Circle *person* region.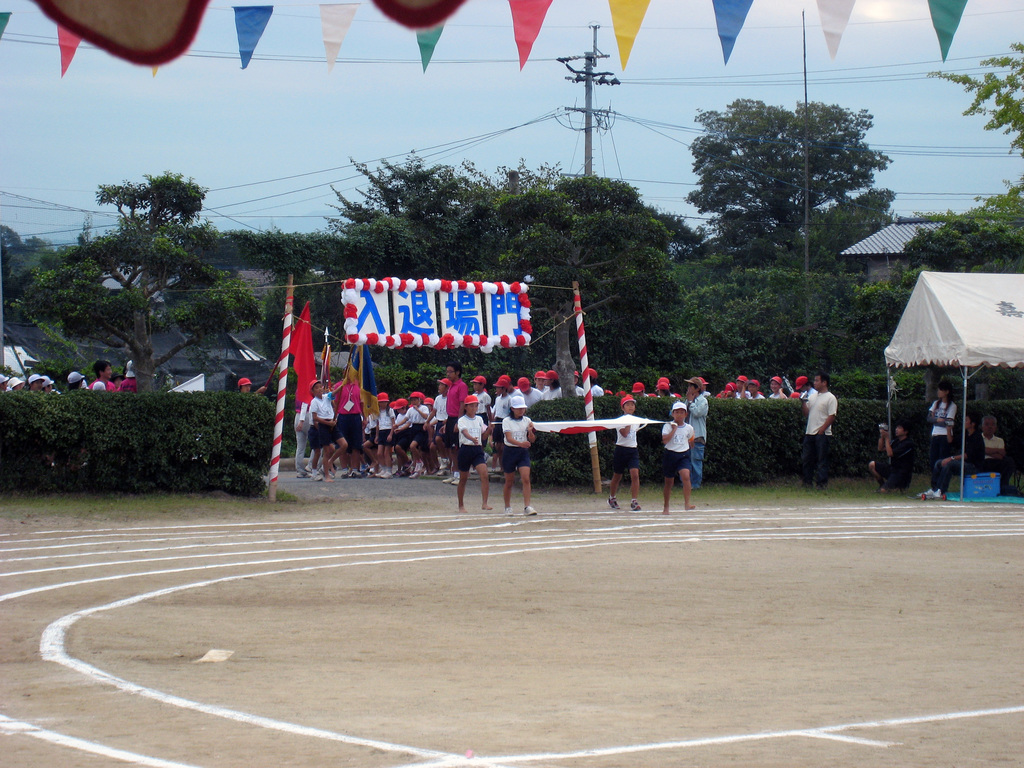
Region: (left=682, top=377, right=706, bottom=486).
